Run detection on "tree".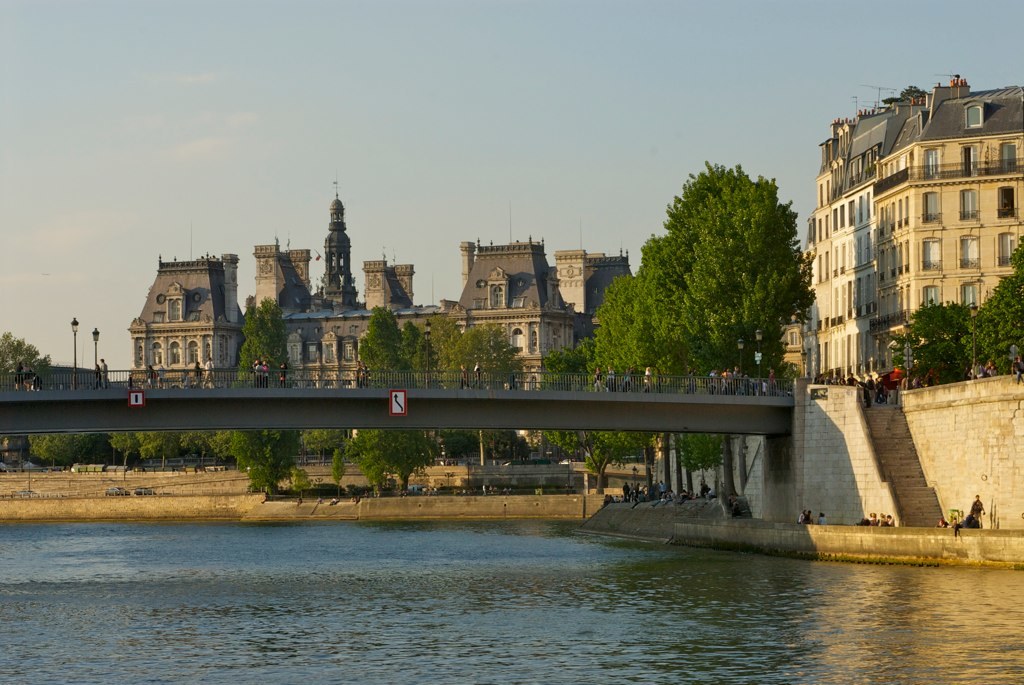
Result: [883, 294, 979, 387].
